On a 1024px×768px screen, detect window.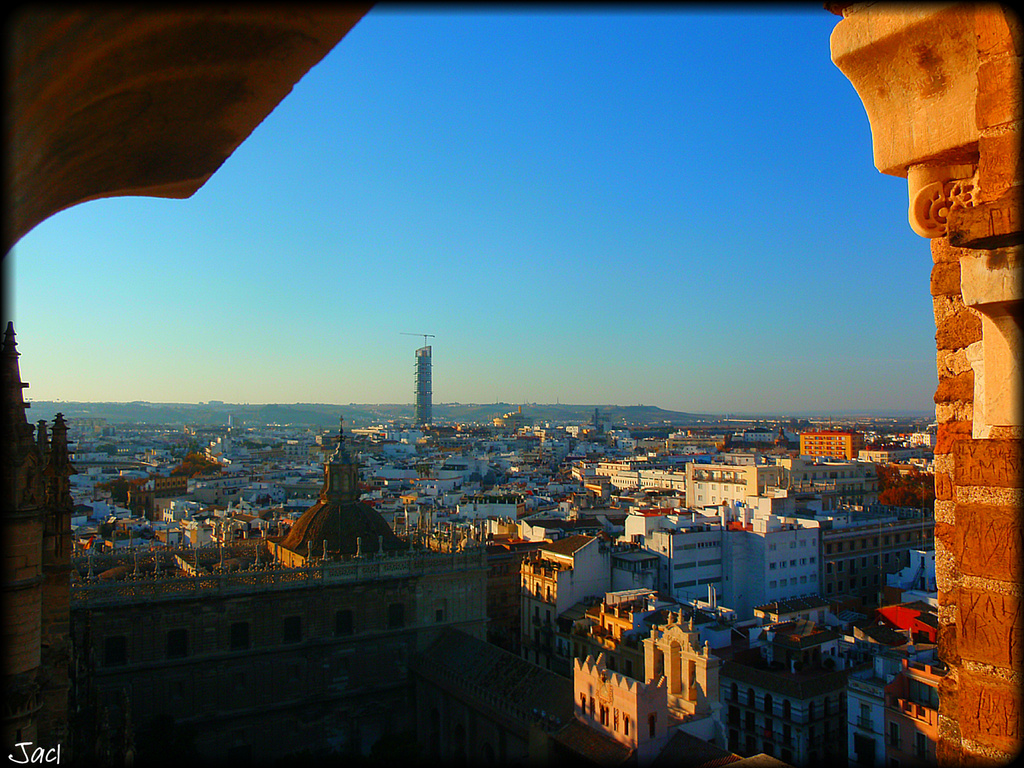
bbox(788, 539, 799, 547).
